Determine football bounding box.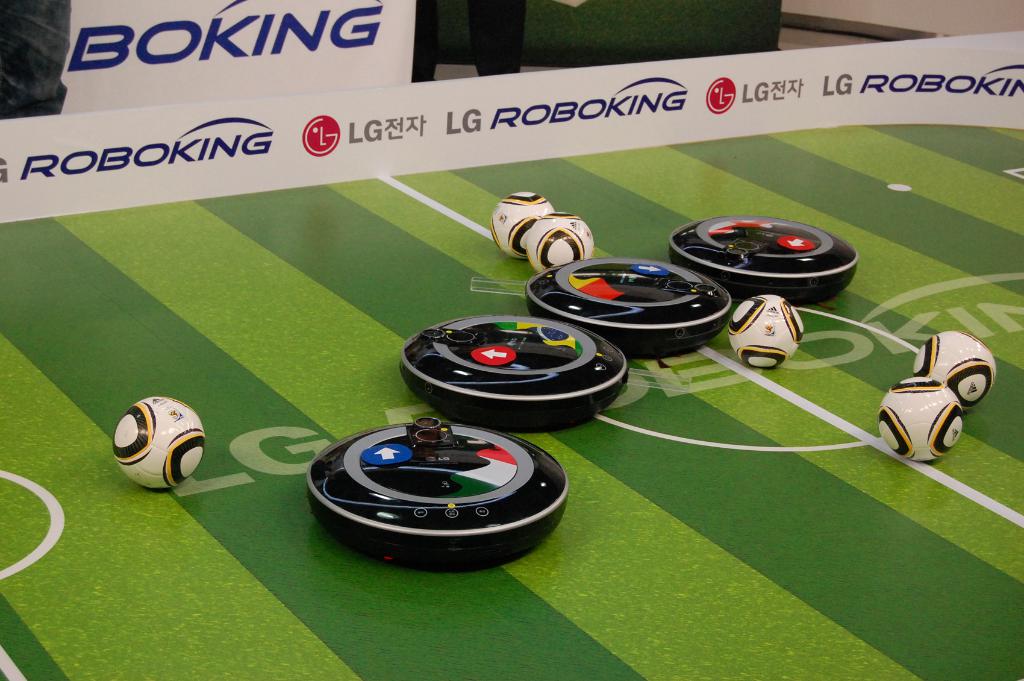
Determined: <box>721,295,804,365</box>.
